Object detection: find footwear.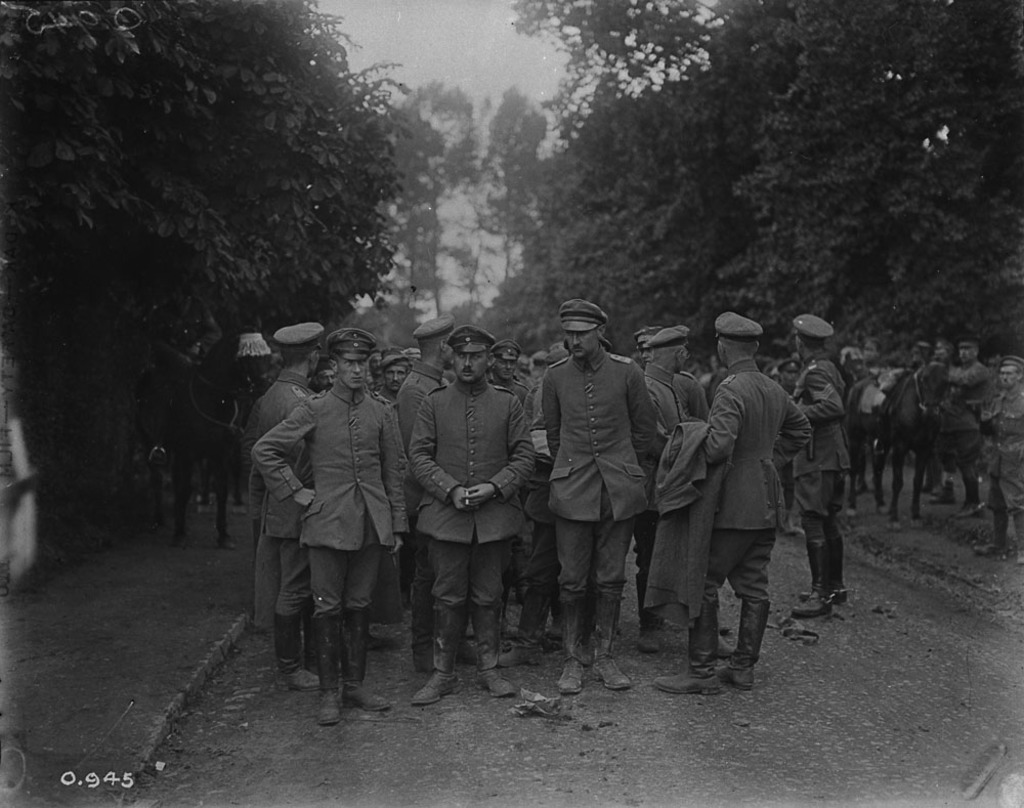
(556, 598, 587, 696).
